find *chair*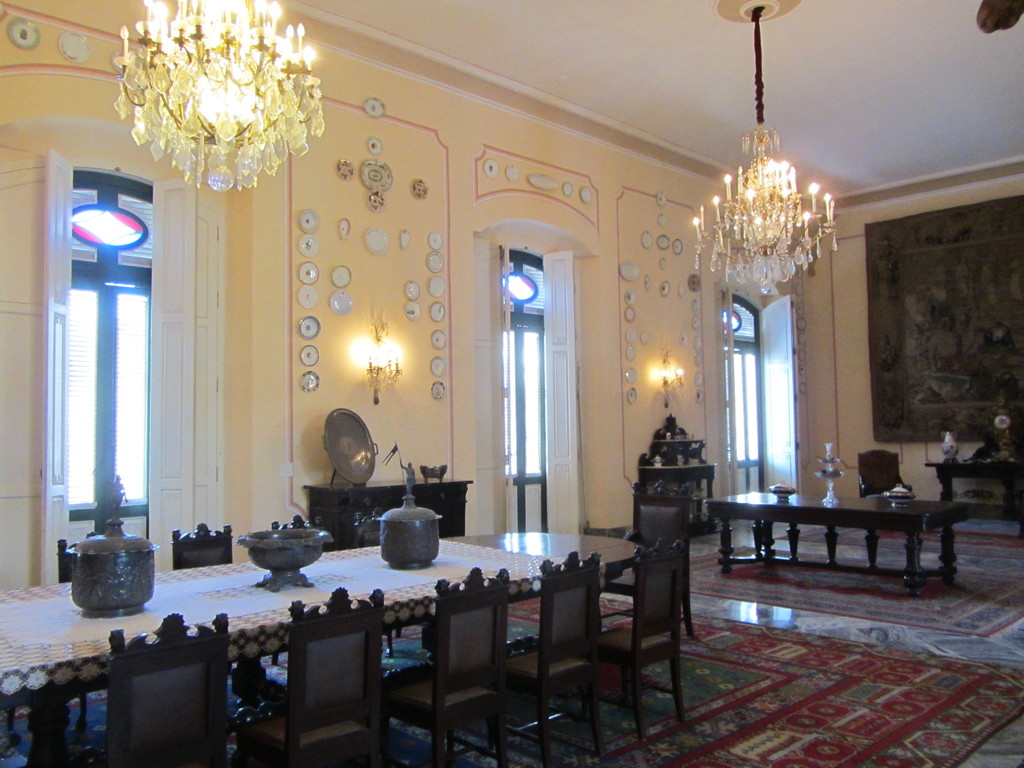
{"left": 384, "top": 563, "right": 510, "bottom": 767}
